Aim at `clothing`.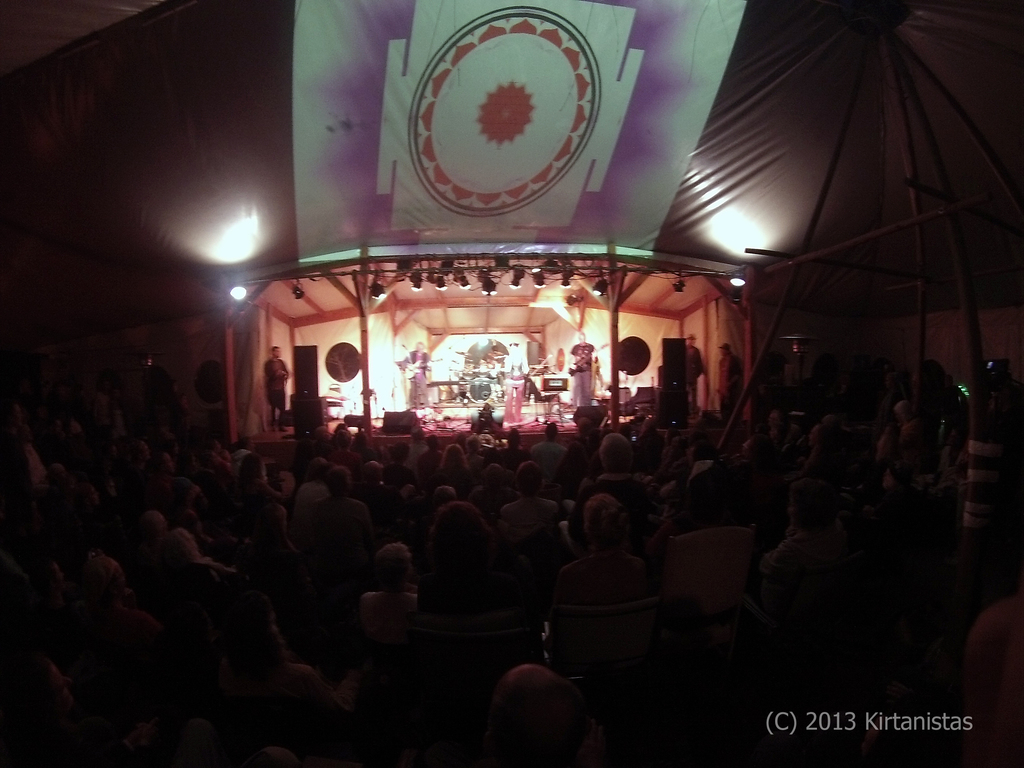
Aimed at crop(405, 349, 438, 420).
